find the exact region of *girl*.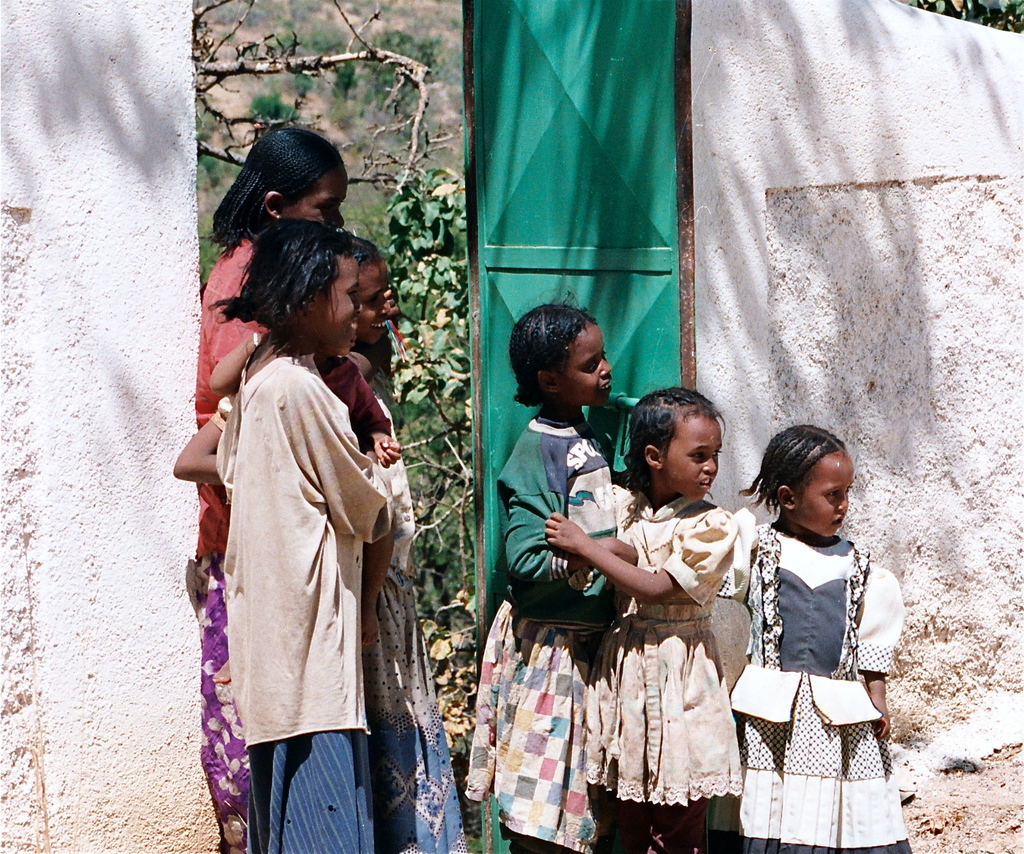
Exact region: [x1=544, y1=388, x2=741, y2=853].
